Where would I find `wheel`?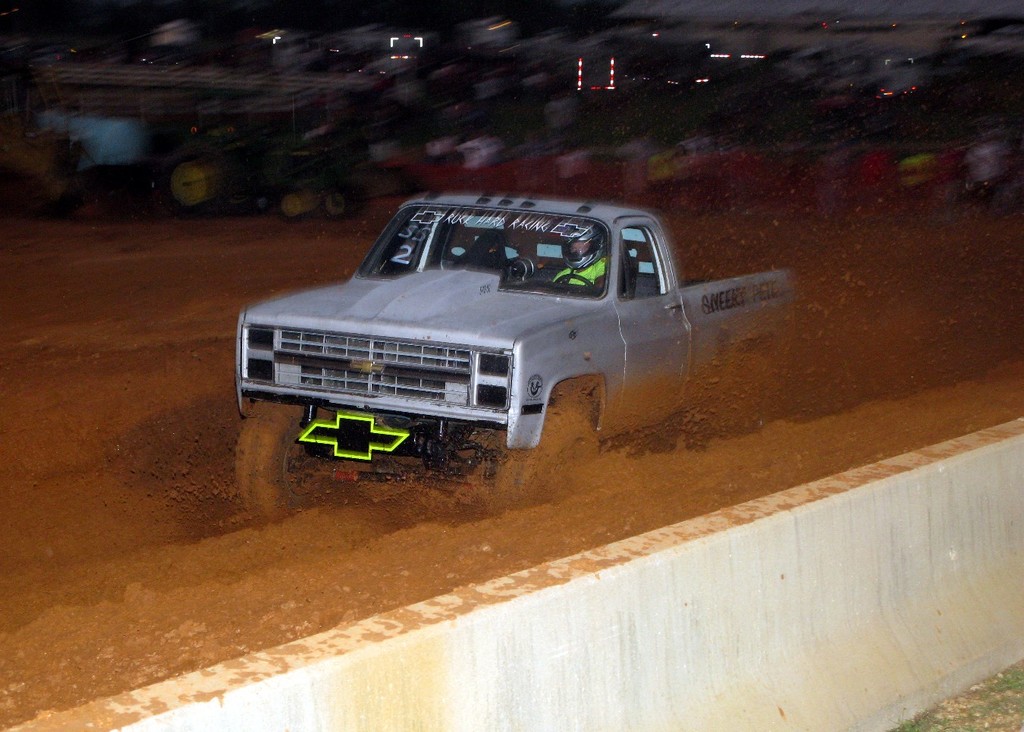
At (x1=152, y1=154, x2=225, y2=220).
